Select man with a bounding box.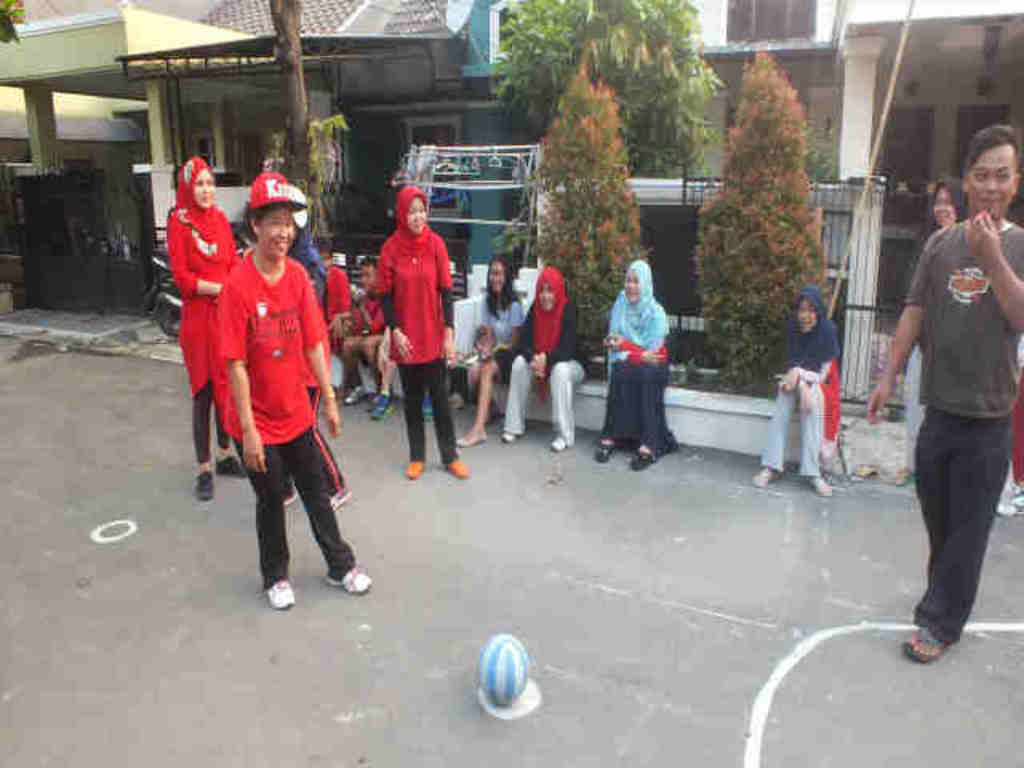
{"left": 882, "top": 149, "right": 1022, "bottom": 667}.
